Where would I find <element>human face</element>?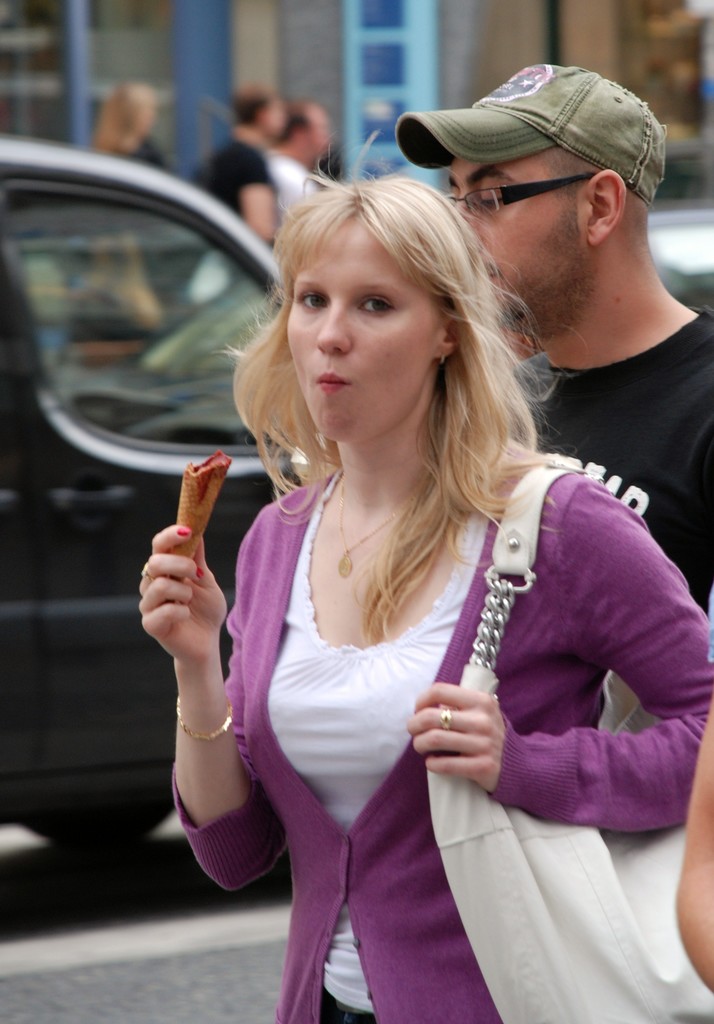
At <bbox>272, 100, 284, 134</bbox>.
